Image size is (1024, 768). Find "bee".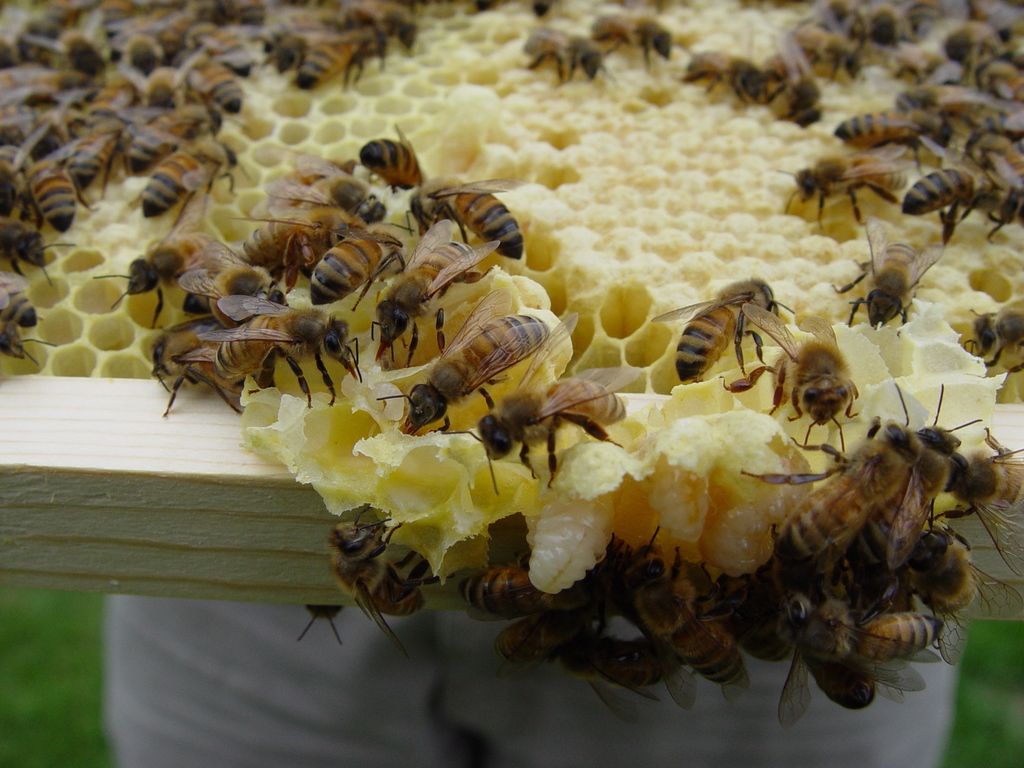
crop(200, 297, 363, 422).
